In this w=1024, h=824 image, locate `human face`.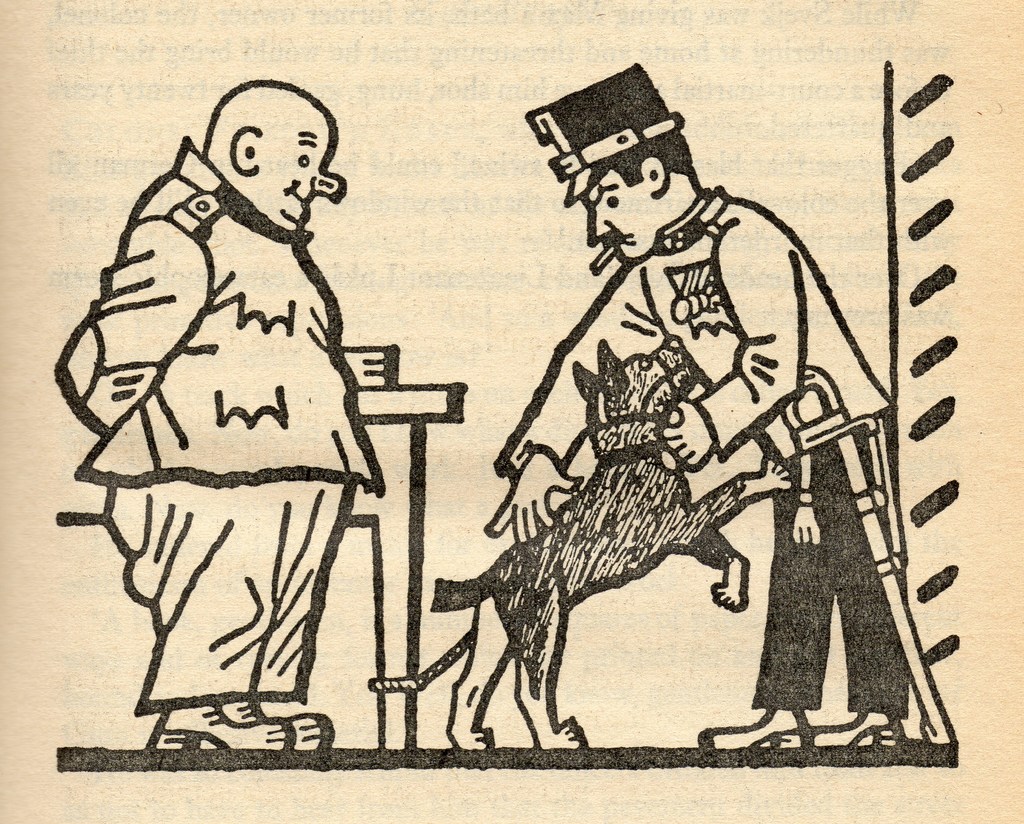
Bounding box: x1=263, y1=129, x2=347, y2=233.
